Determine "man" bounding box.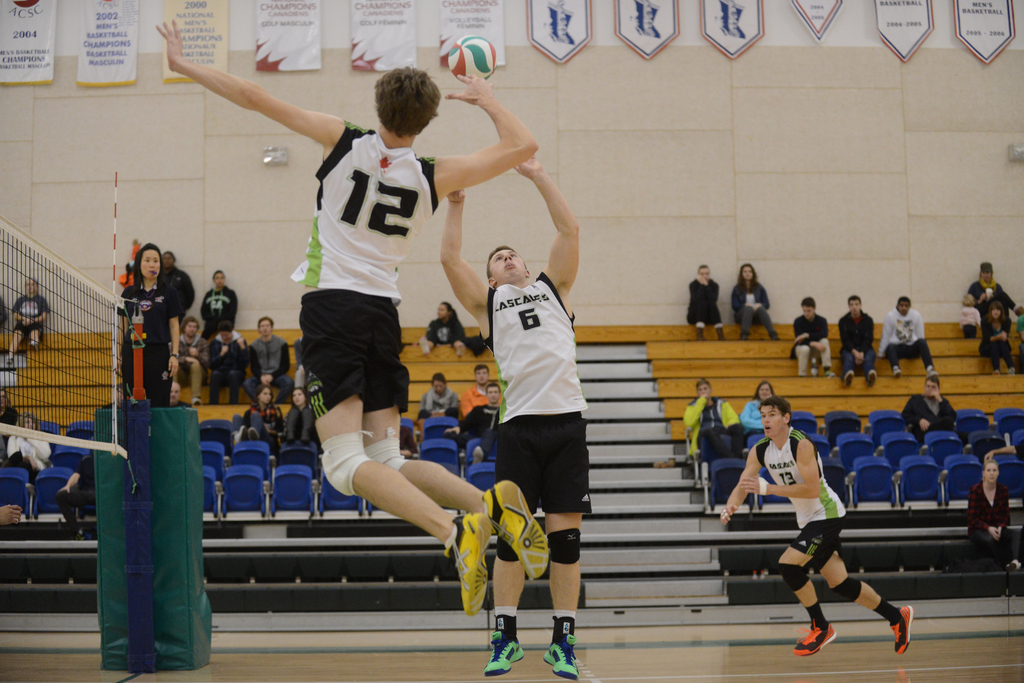
Determined: {"left": 440, "top": 152, "right": 585, "bottom": 677}.
